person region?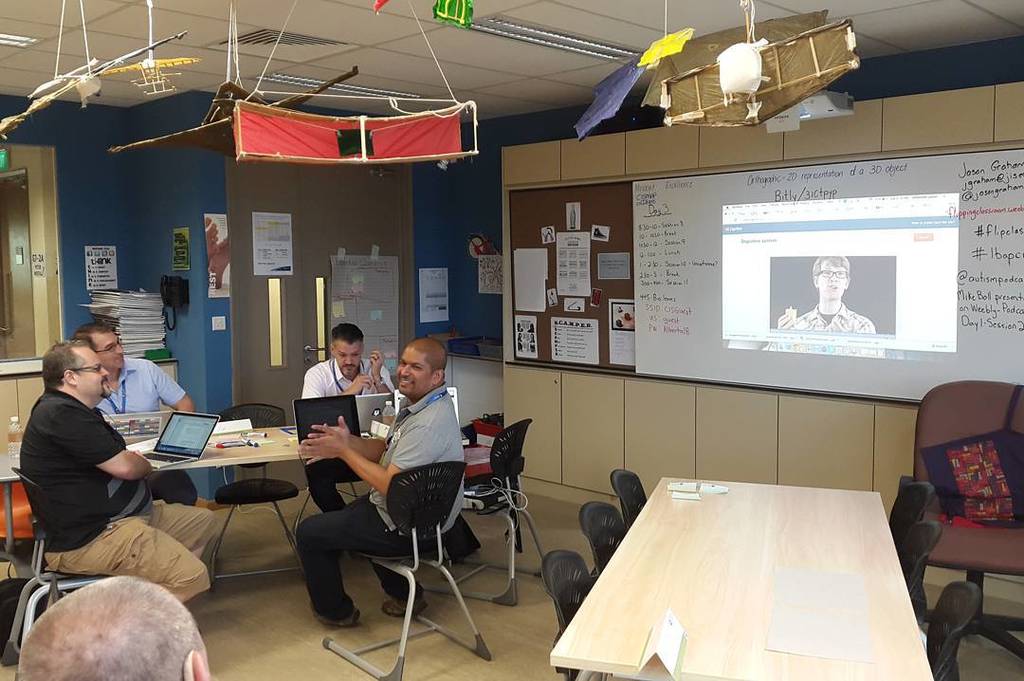
<box>20,340,215,605</box>
